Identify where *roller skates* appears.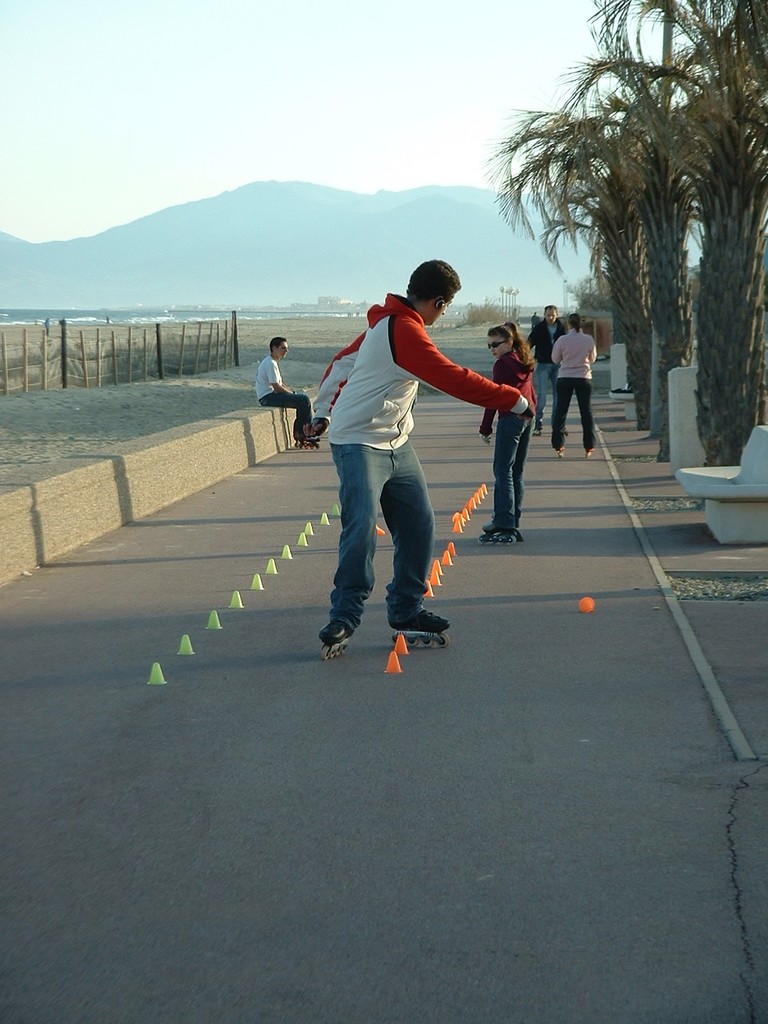
Appears at crop(534, 420, 544, 439).
